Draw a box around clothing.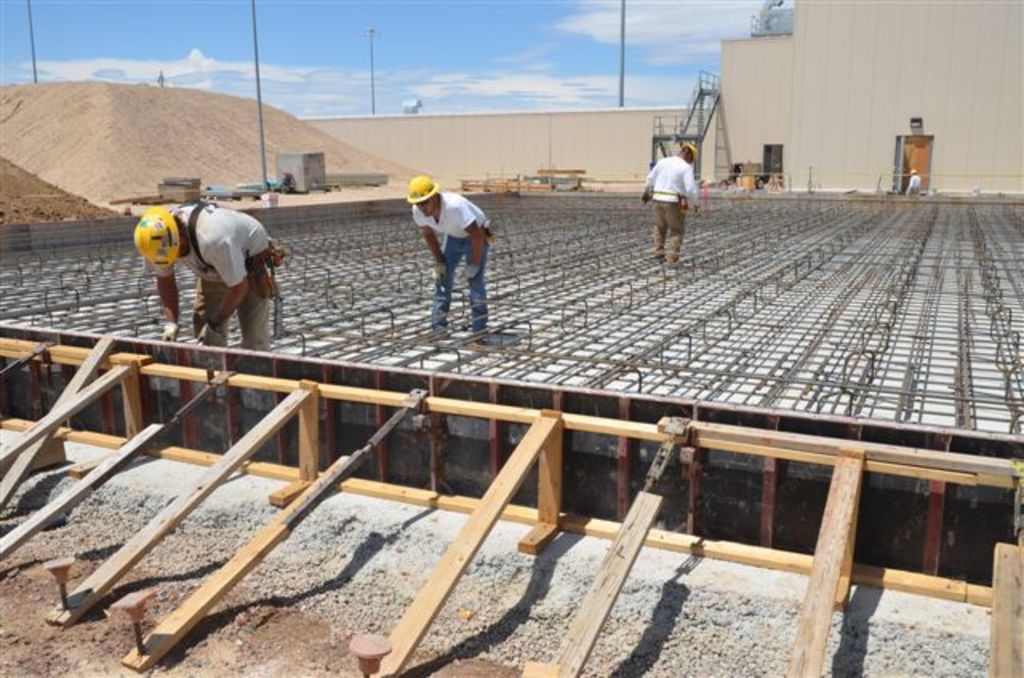
x1=645 y1=152 x2=699 y2=257.
